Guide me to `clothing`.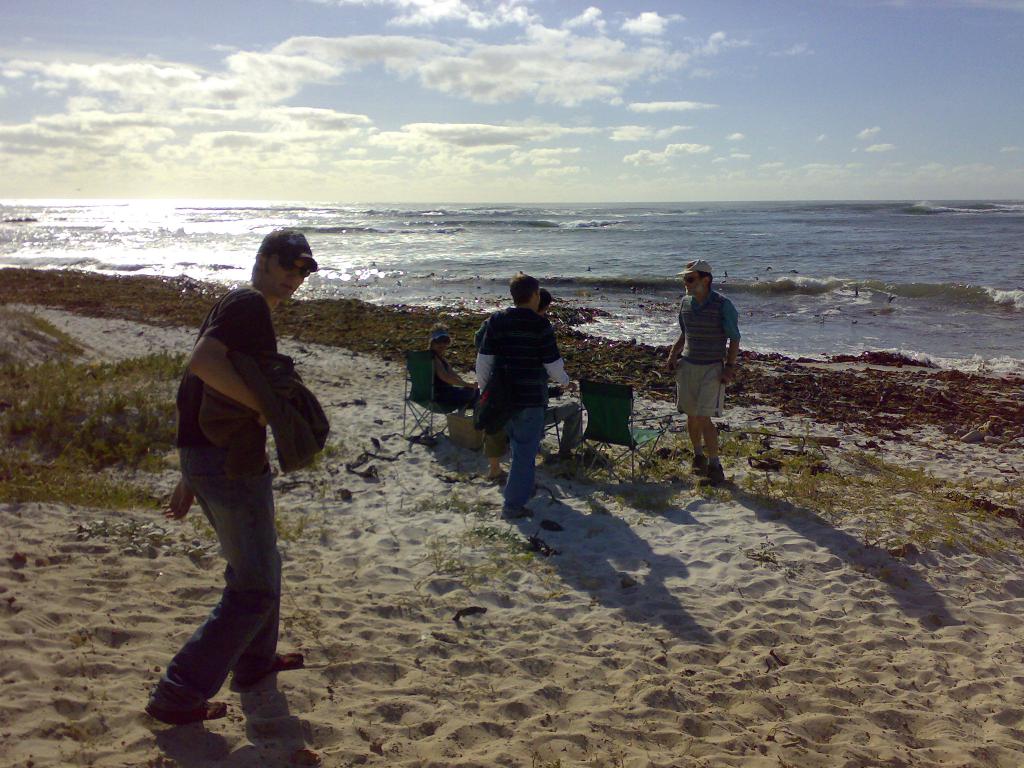
Guidance: x1=678, y1=288, x2=742, y2=419.
